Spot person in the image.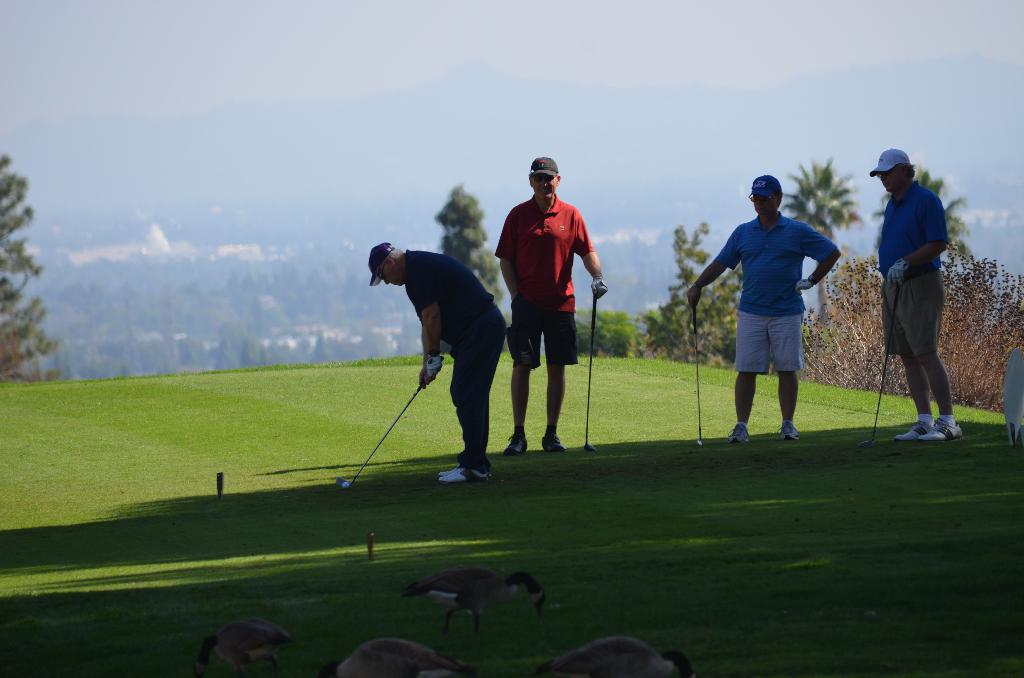
person found at <box>865,147,959,441</box>.
